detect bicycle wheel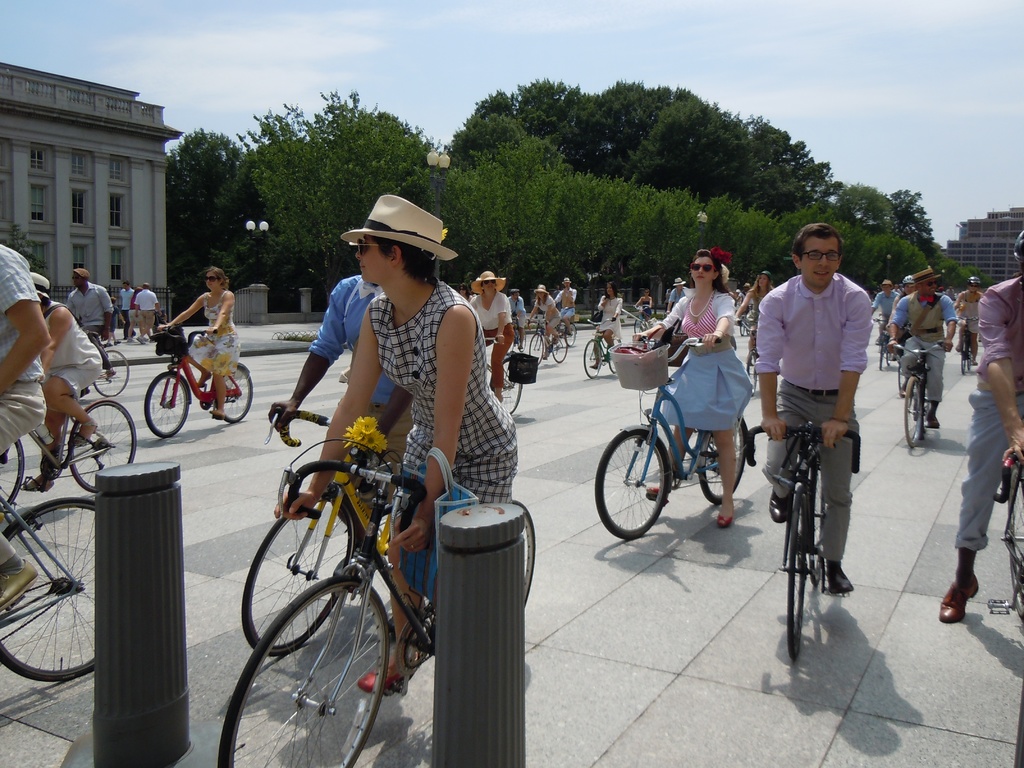
box=[966, 348, 976, 369]
